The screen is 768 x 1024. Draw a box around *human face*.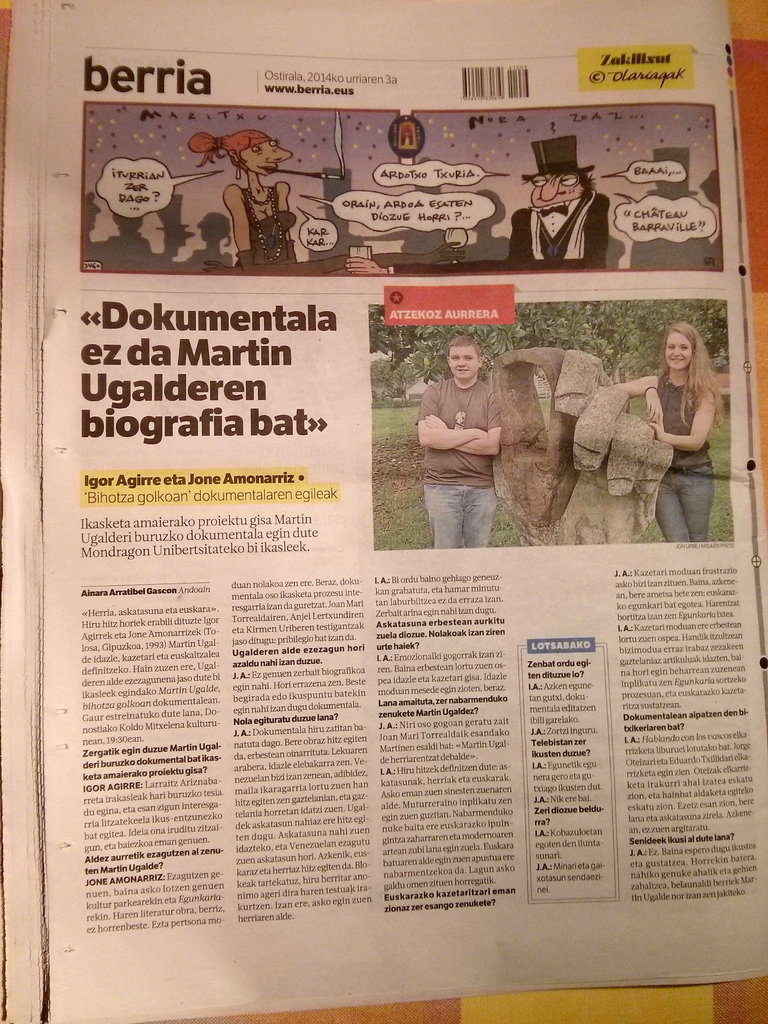
[left=526, top=173, right=584, bottom=211].
